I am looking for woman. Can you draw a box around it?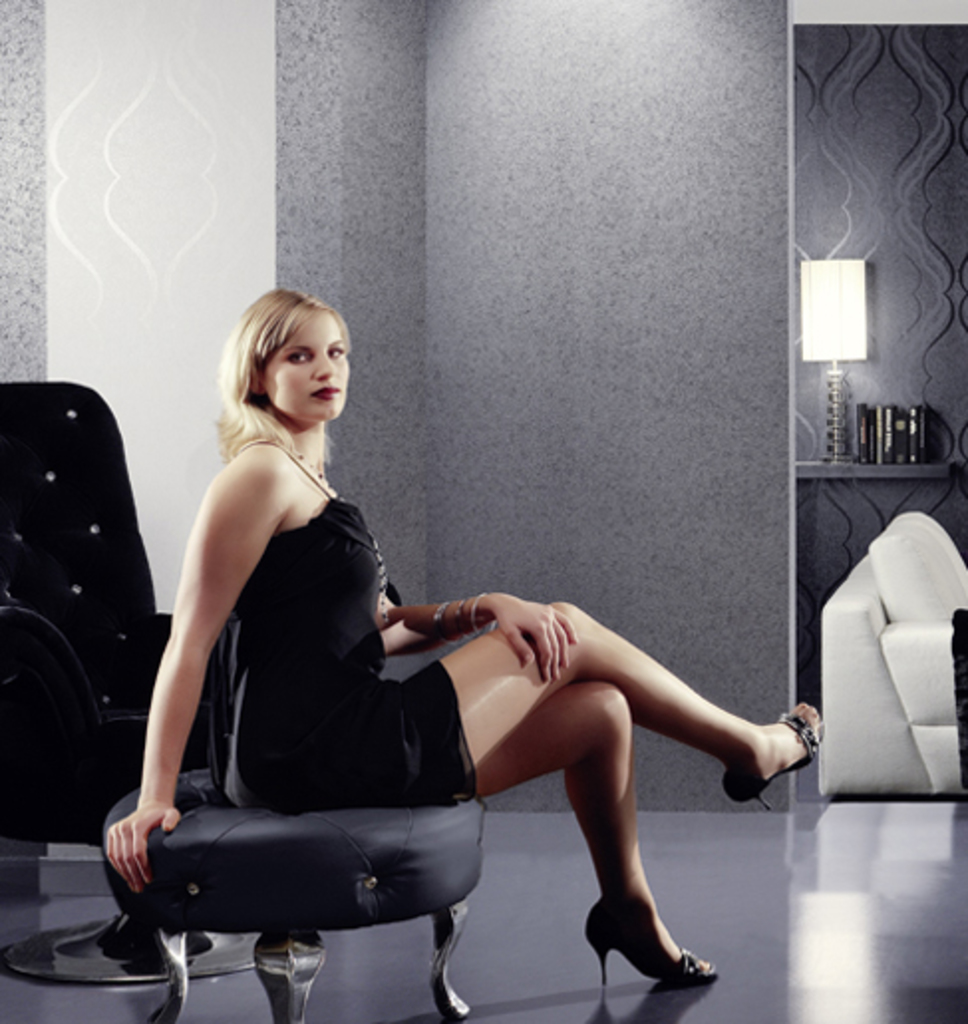
Sure, the bounding box is (149, 274, 658, 1023).
